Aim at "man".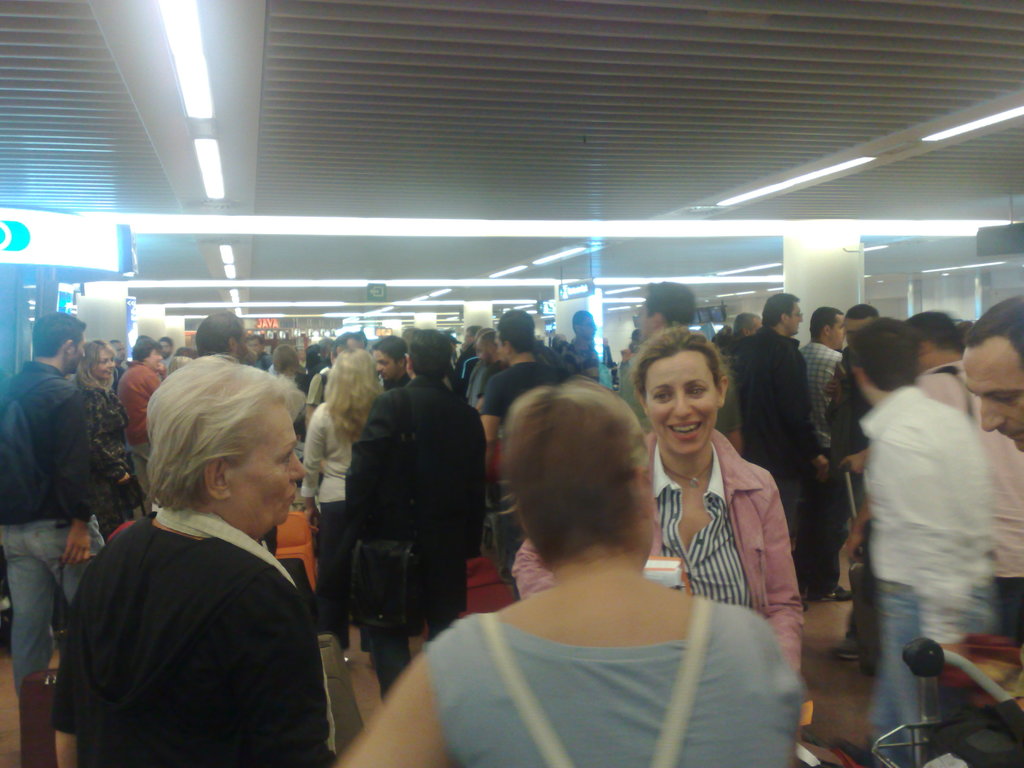
Aimed at locate(794, 303, 847, 412).
